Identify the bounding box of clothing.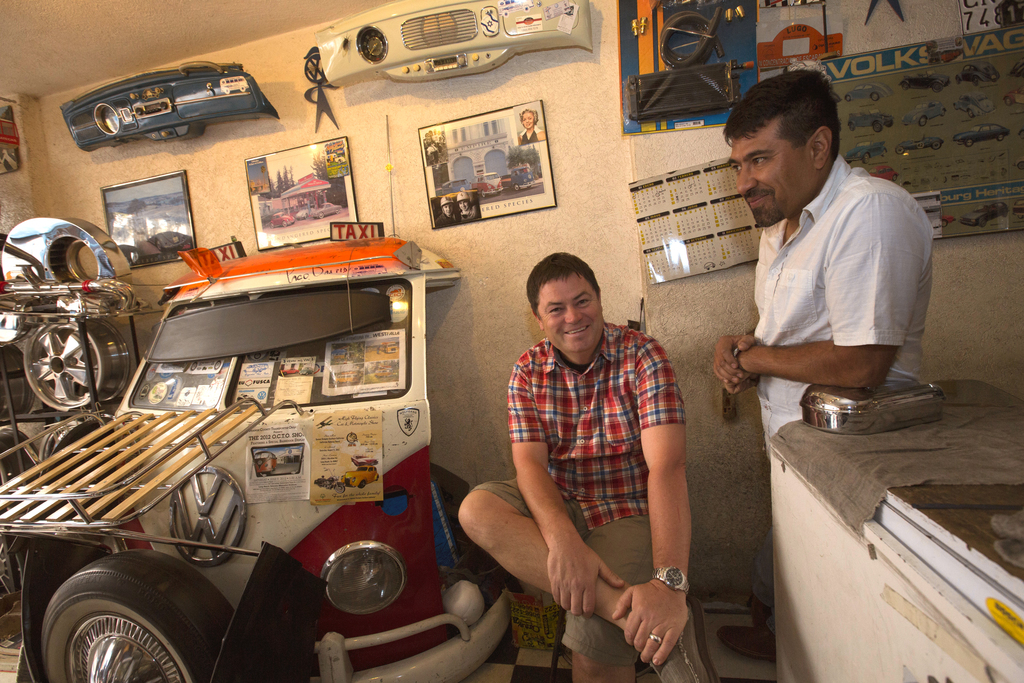
[left=707, top=133, right=935, bottom=438].
